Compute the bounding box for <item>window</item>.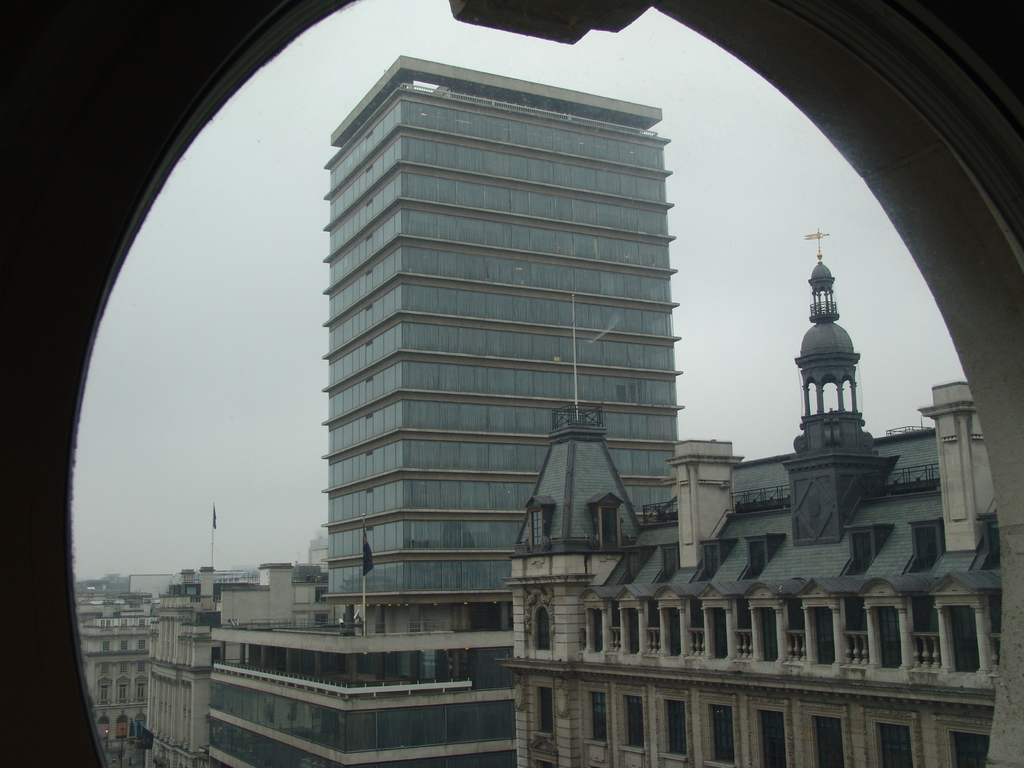
623, 696, 644, 754.
